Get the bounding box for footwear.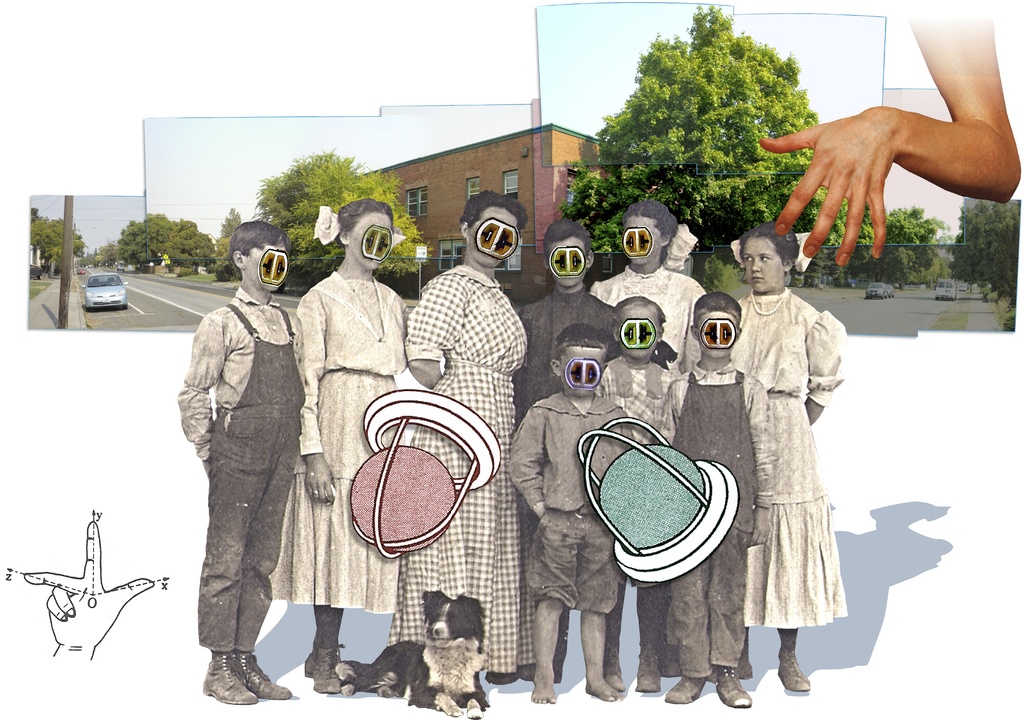
x1=303, y1=648, x2=315, y2=677.
